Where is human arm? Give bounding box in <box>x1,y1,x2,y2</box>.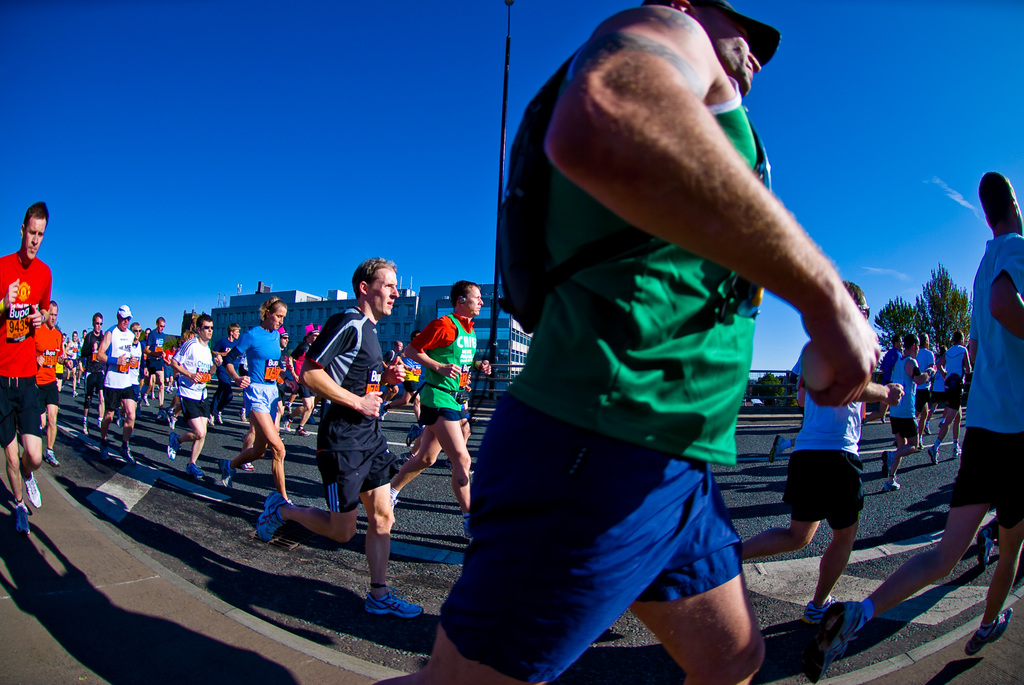
<box>906,358,936,385</box>.
